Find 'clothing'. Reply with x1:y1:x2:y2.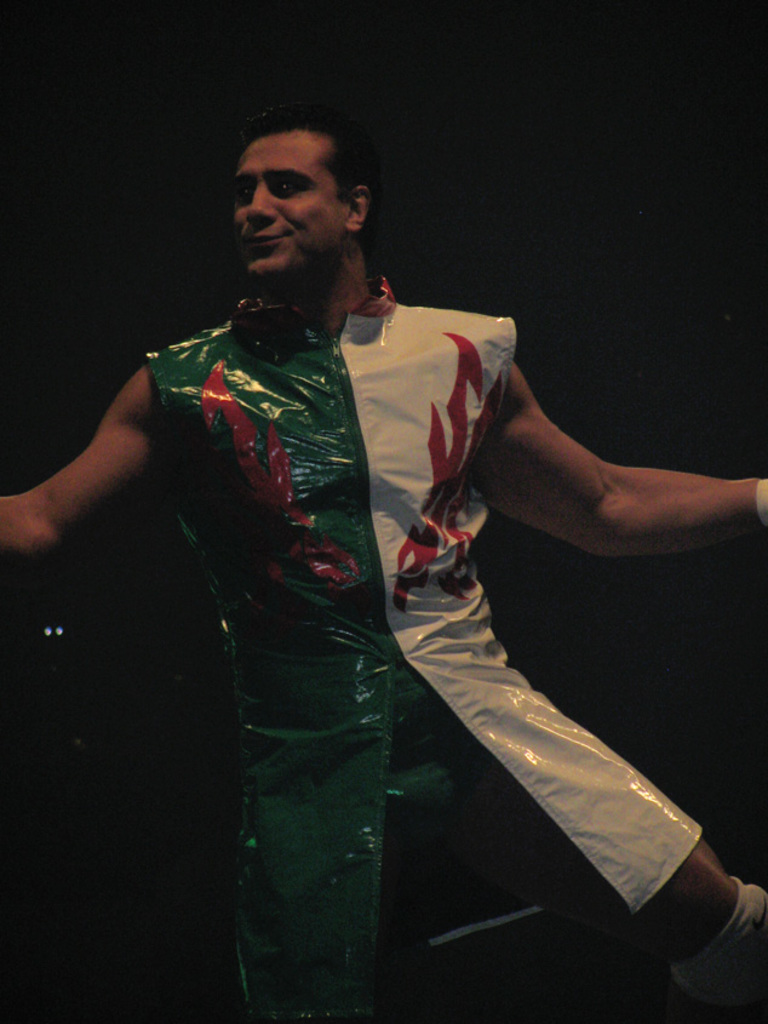
85:231:538:900.
